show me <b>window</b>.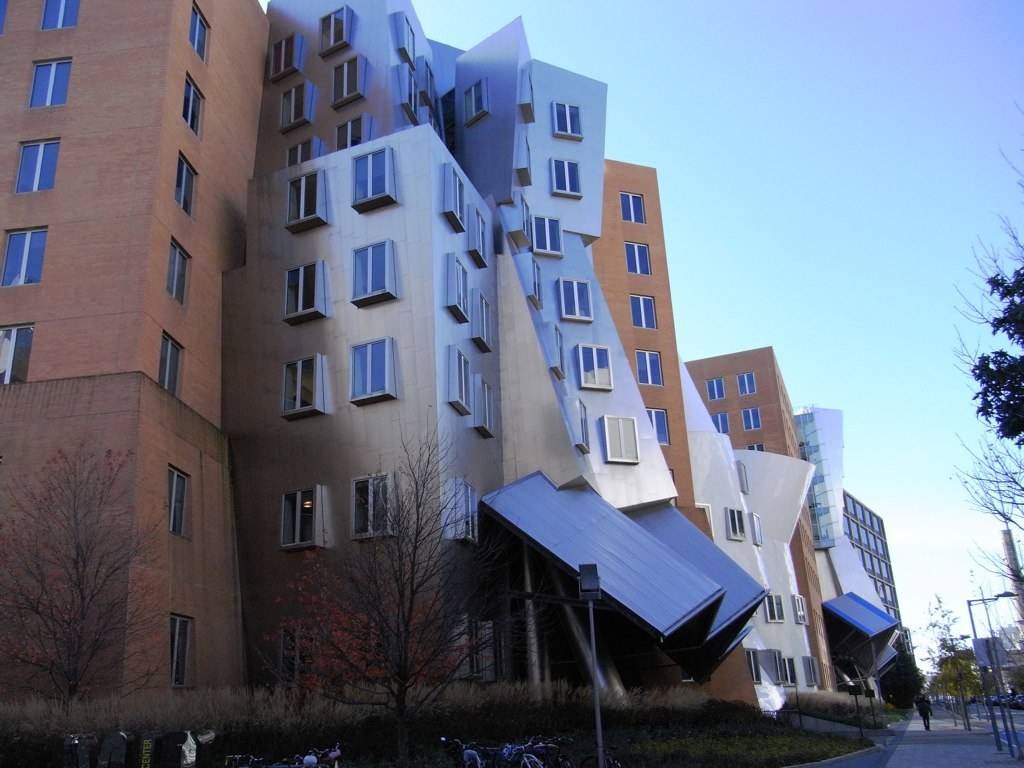
<b>window</b> is here: [left=343, top=236, right=395, bottom=296].
